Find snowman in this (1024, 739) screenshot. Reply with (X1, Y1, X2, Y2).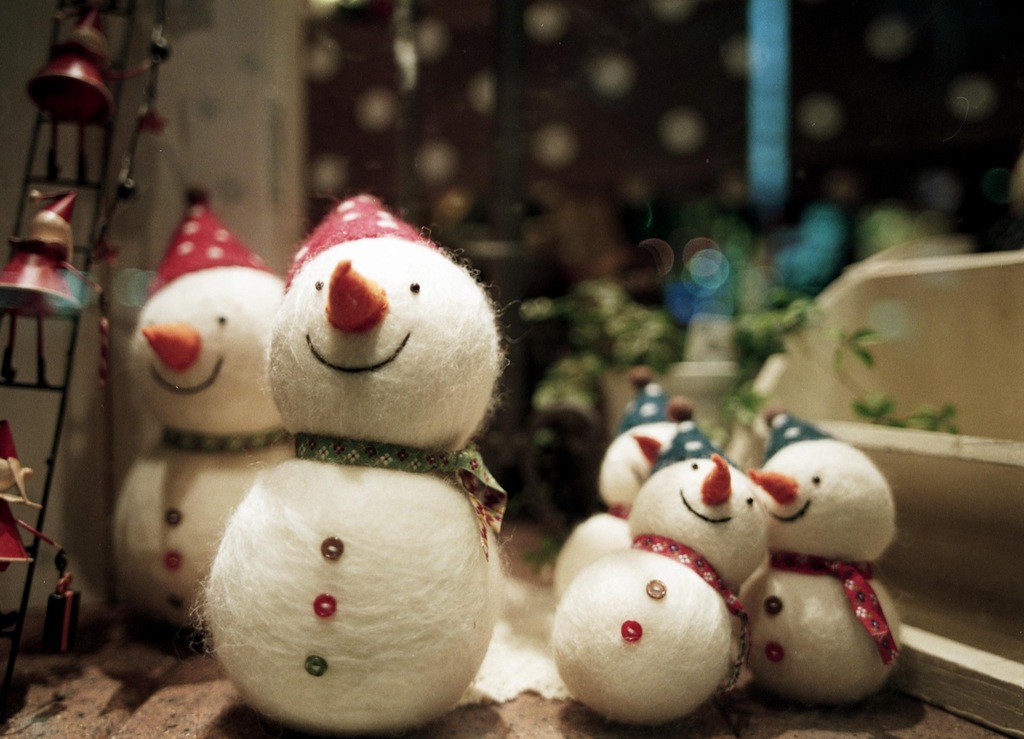
(107, 191, 302, 649).
